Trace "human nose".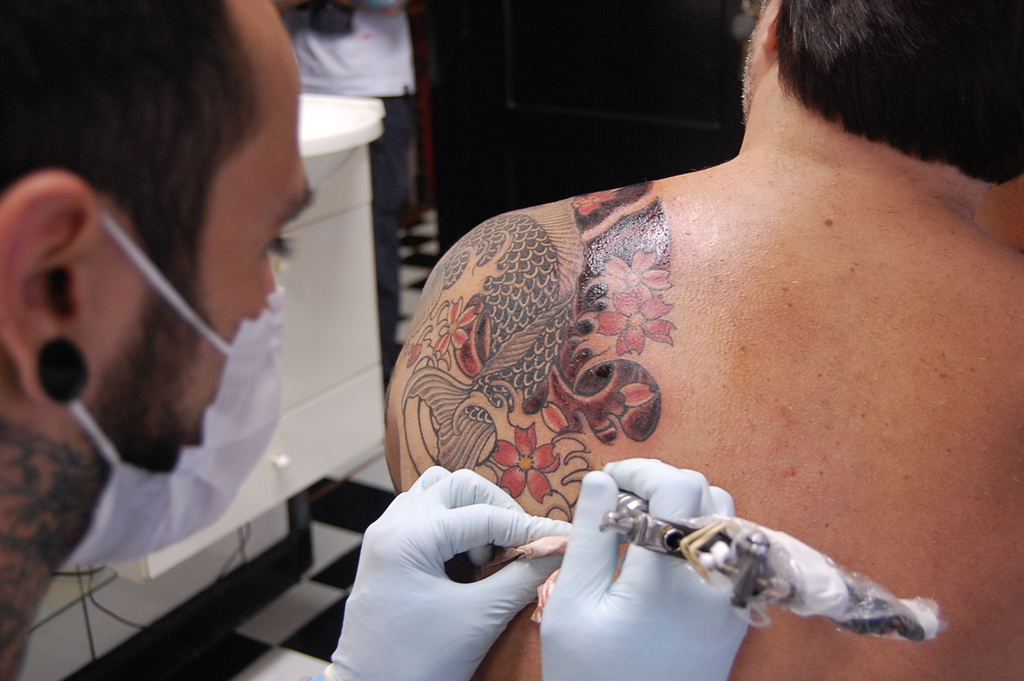
Traced to bbox(246, 266, 281, 321).
